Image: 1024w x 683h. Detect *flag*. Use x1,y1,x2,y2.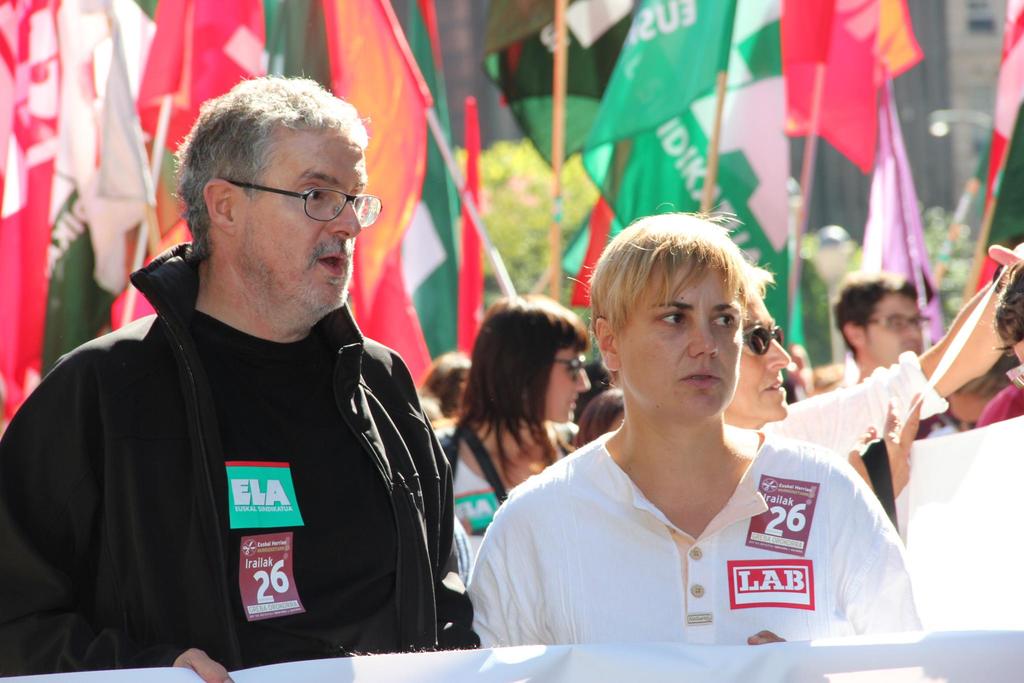
769,0,919,177.
